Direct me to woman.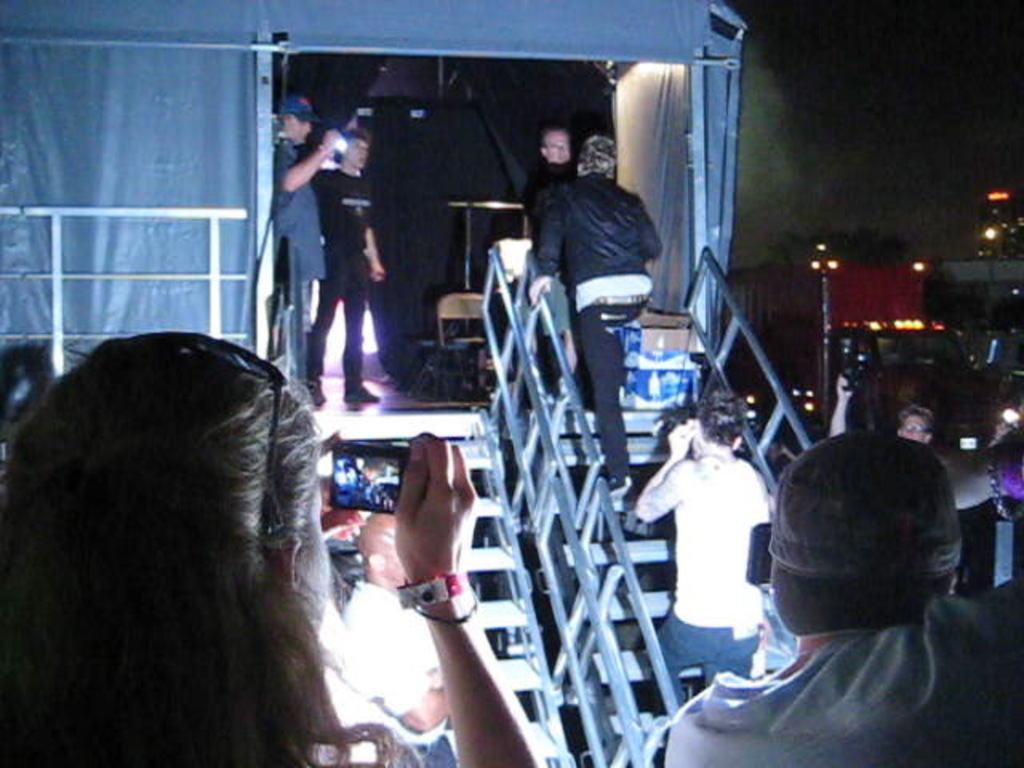
Direction: (0,323,546,766).
